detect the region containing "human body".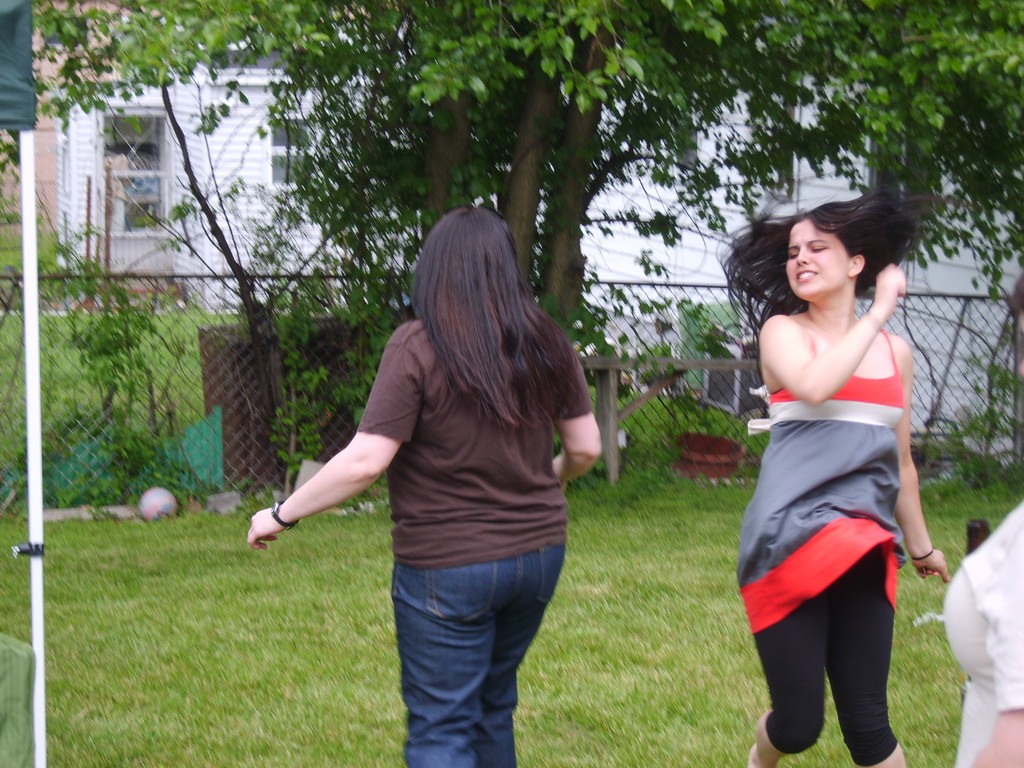
bbox=[739, 172, 943, 766].
